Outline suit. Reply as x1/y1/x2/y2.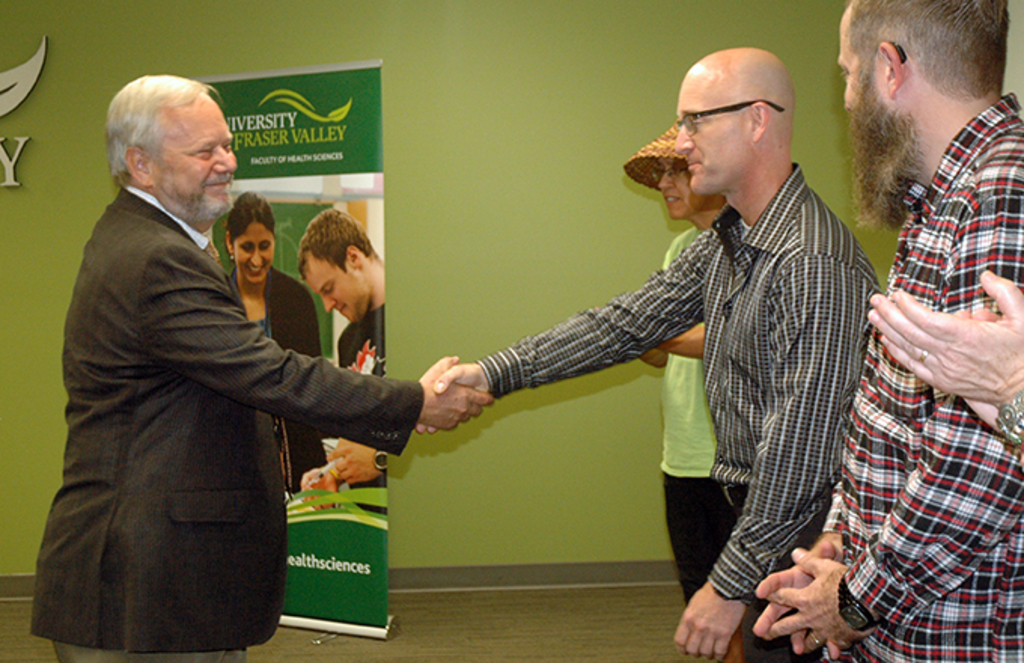
53/131/423/651.
